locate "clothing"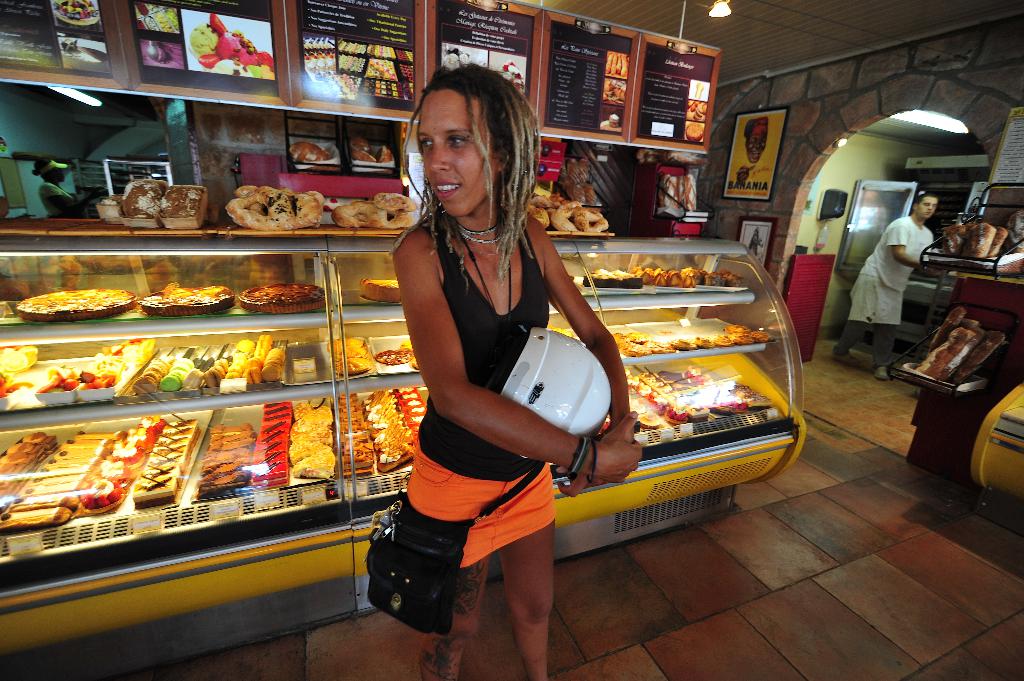
[851, 218, 937, 318]
